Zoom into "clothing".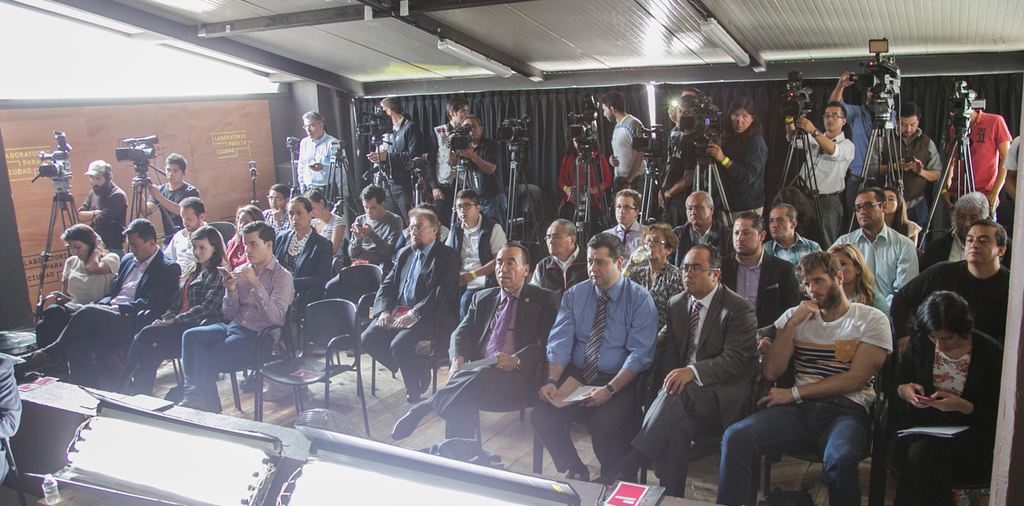
Zoom target: select_region(151, 187, 198, 231).
